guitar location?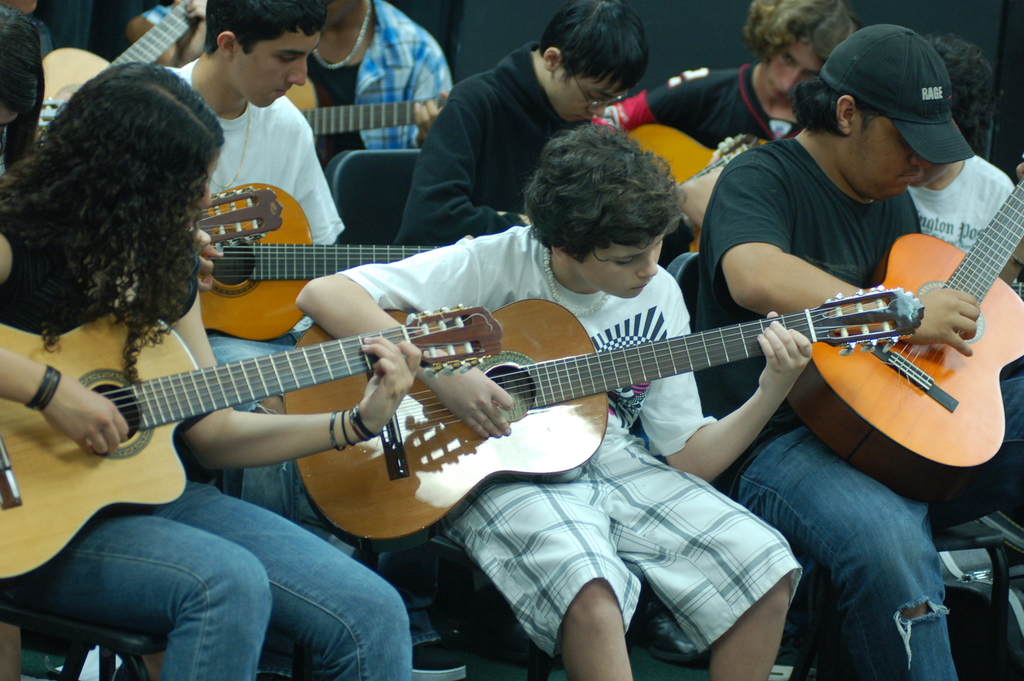
<region>284, 74, 447, 146</region>
